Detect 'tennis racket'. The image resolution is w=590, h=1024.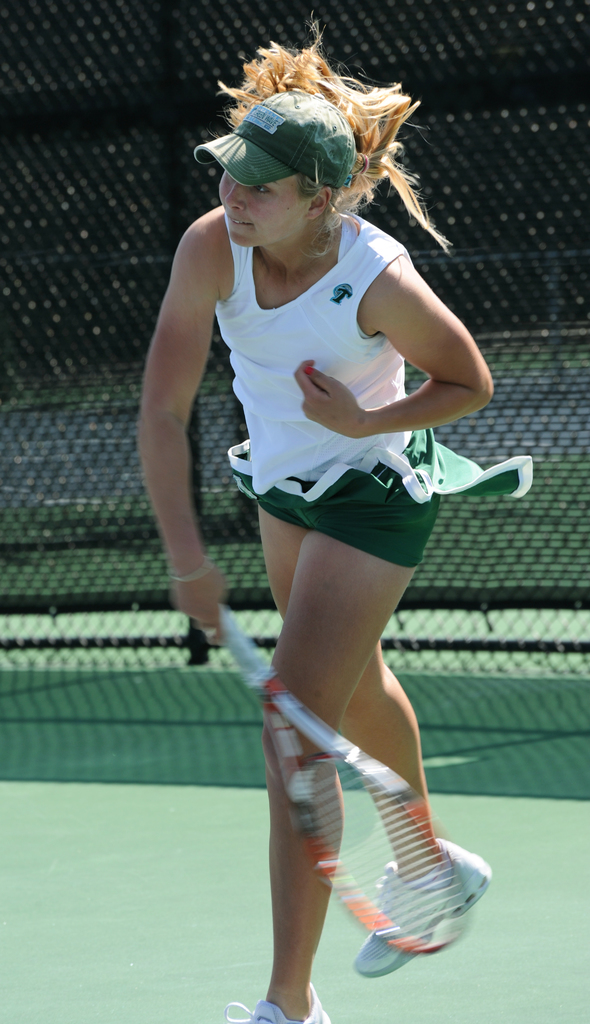
[x1=212, y1=603, x2=472, y2=954].
